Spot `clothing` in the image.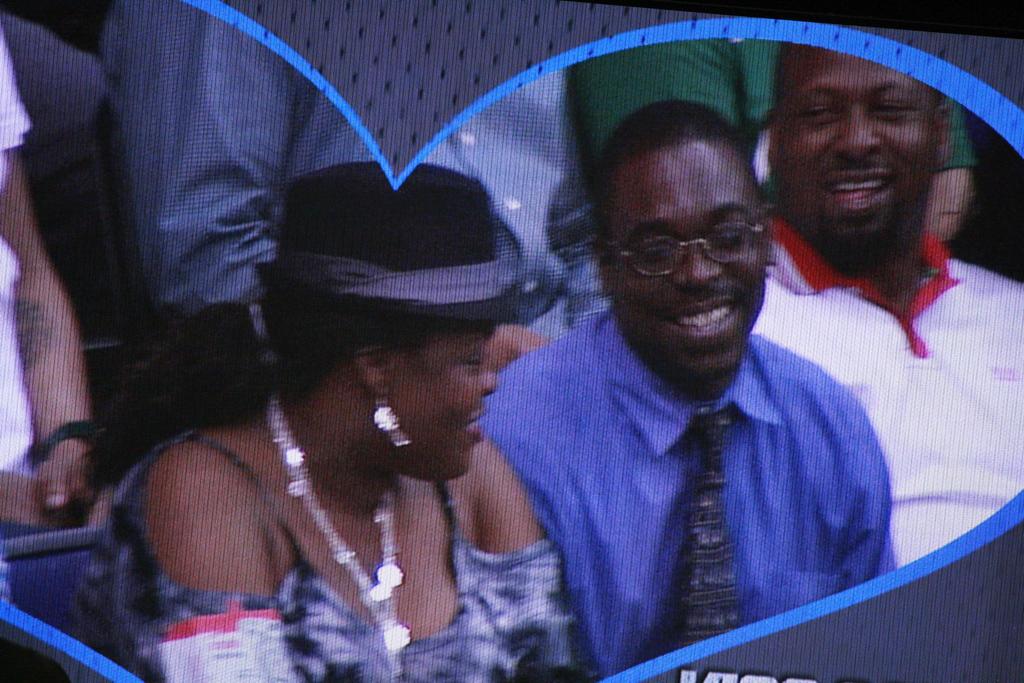
`clothing` found at rect(747, 211, 1023, 570).
